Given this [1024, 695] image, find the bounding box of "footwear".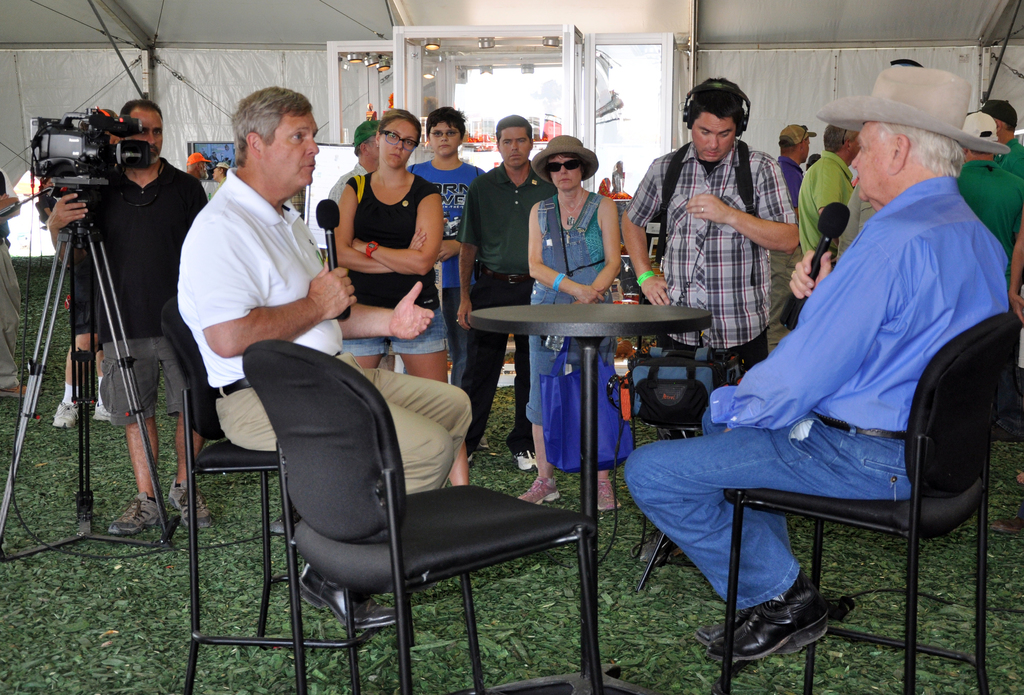
(x1=703, y1=607, x2=753, y2=639).
